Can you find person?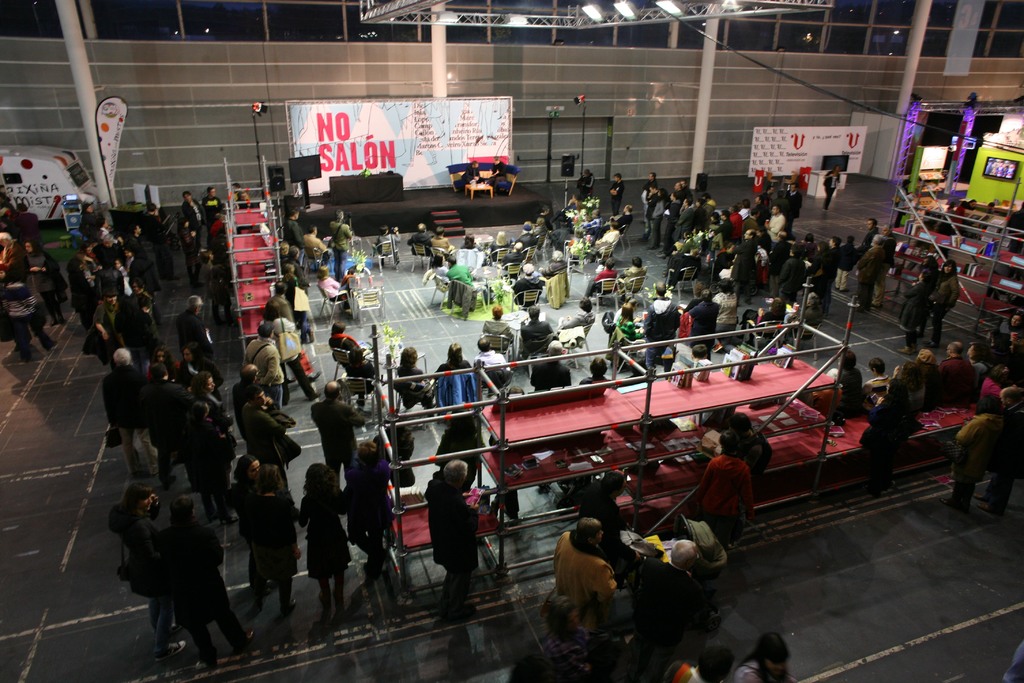
Yes, bounding box: left=458, top=158, right=486, bottom=192.
